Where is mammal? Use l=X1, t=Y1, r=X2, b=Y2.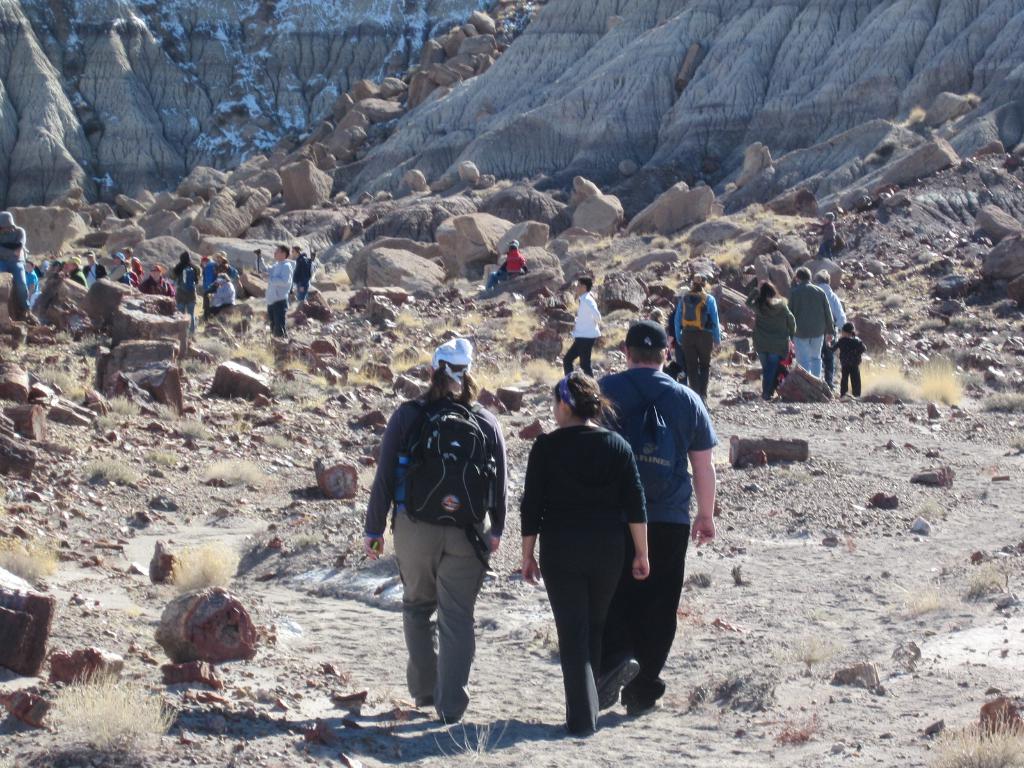
l=813, t=269, r=847, b=330.
